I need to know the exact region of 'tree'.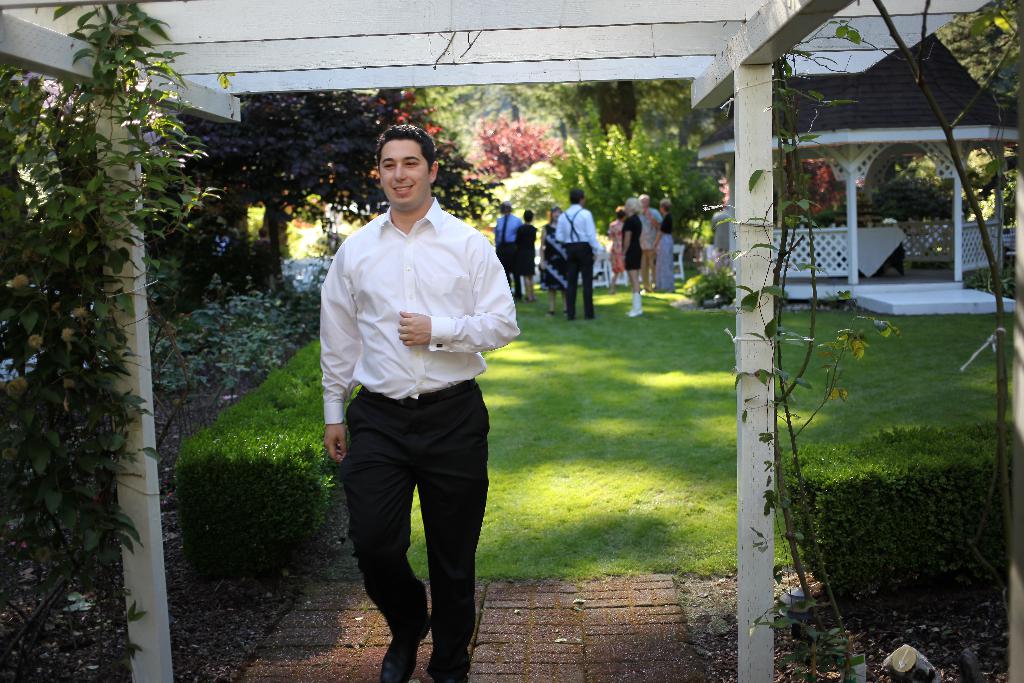
Region: x1=0 y1=1 x2=230 y2=682.
